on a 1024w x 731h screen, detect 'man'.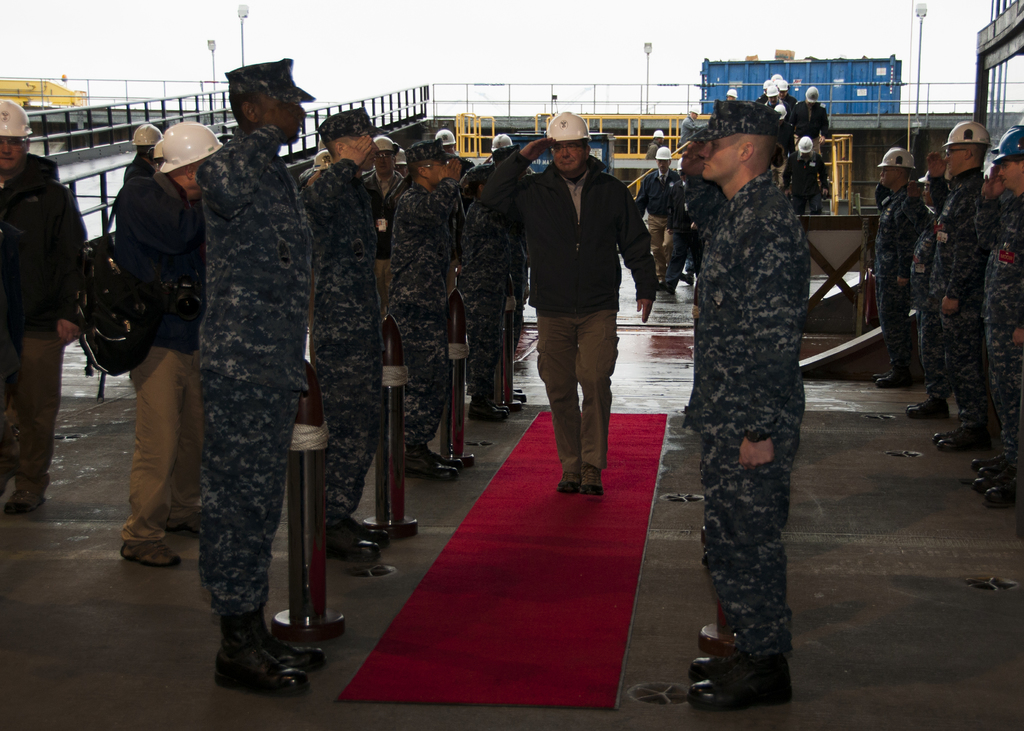
867/145/927/387.
